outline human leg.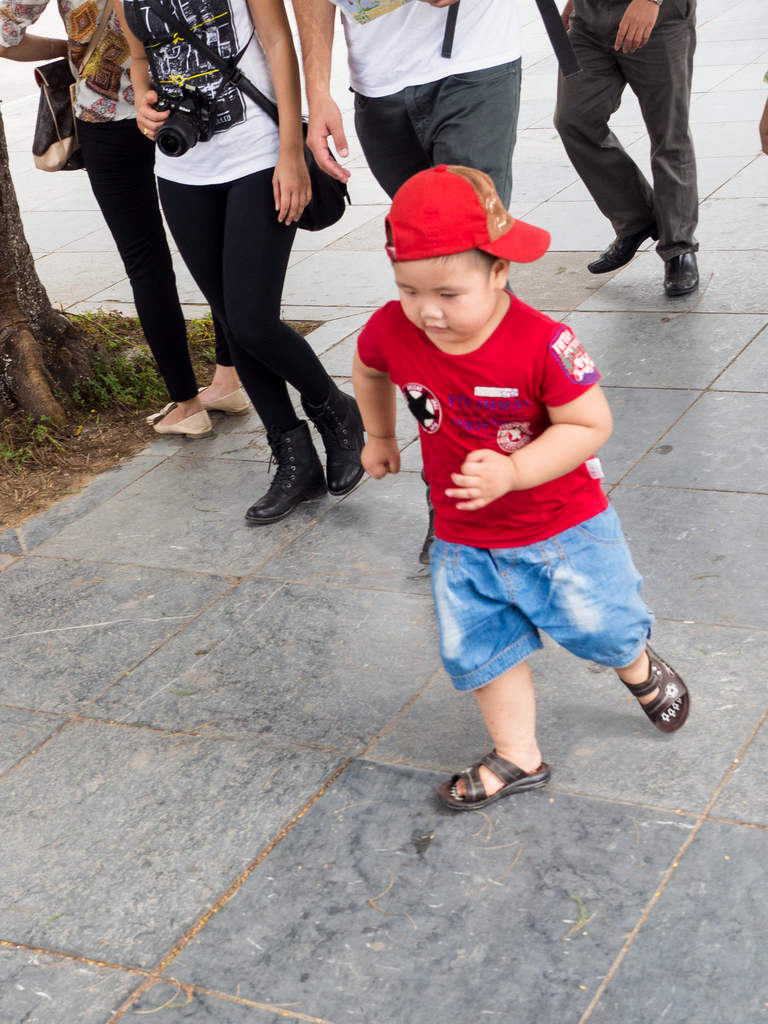
Outline: <box>356,92,429,204</box>.
